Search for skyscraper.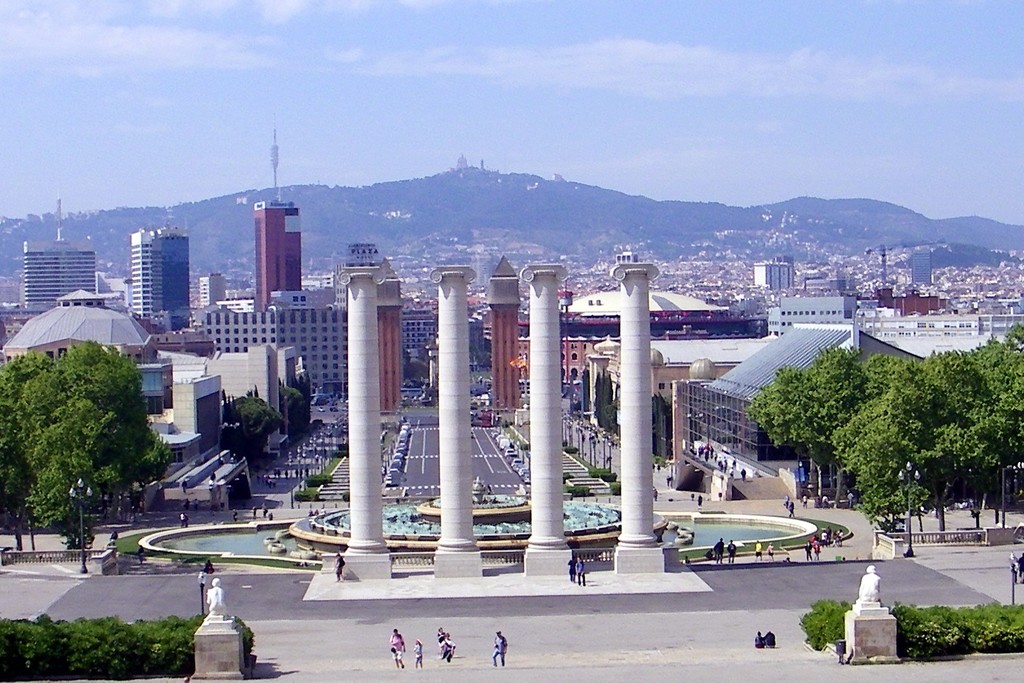
Found at crop(253, 127, 303, 313).
